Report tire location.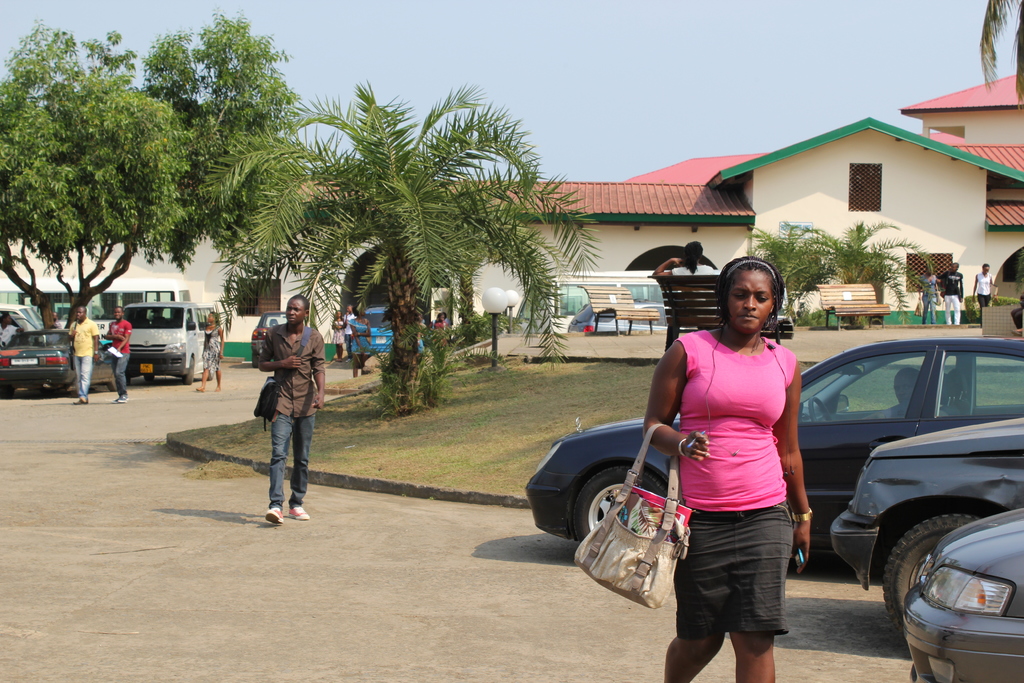
Report: <bbox>108, 368, 118, 388</bbox>.
